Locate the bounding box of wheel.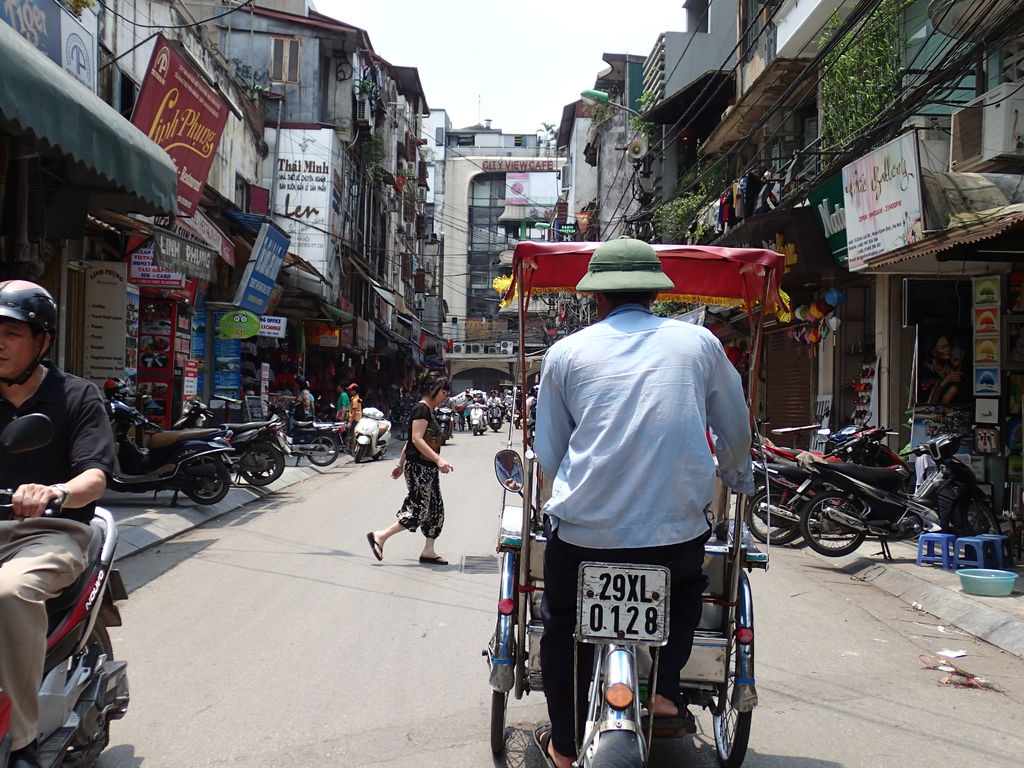
Bounding box: <bbox>242, 443, 283, 485</bbox>.
